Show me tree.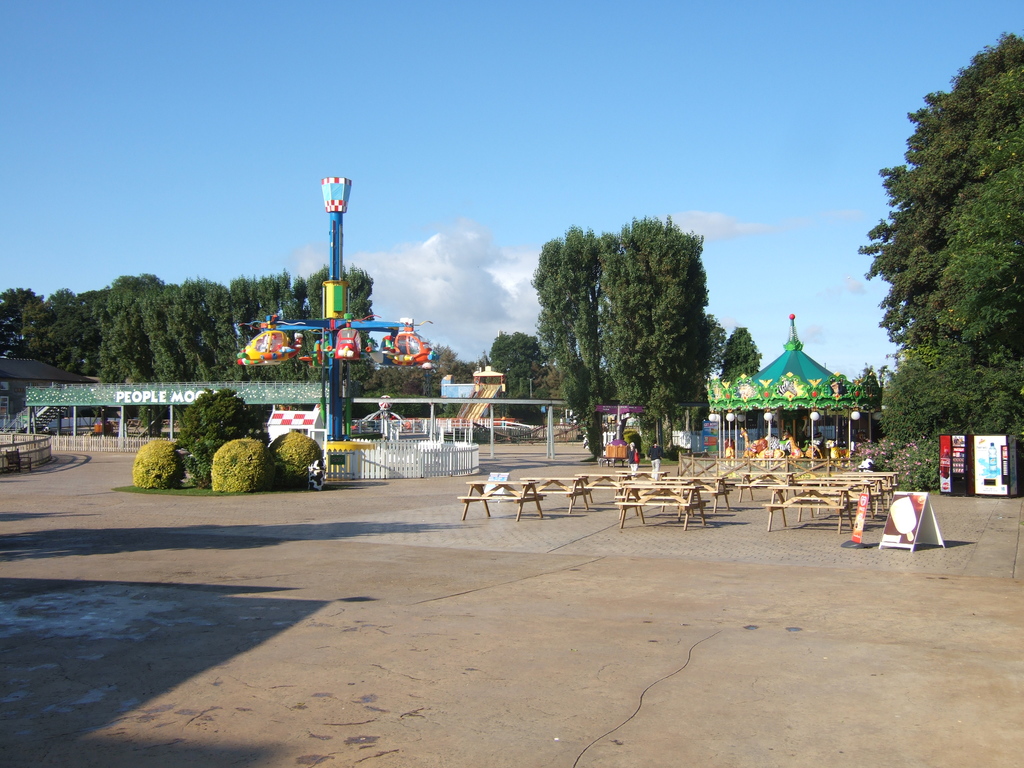
tree is here: 708 326 721 392.
